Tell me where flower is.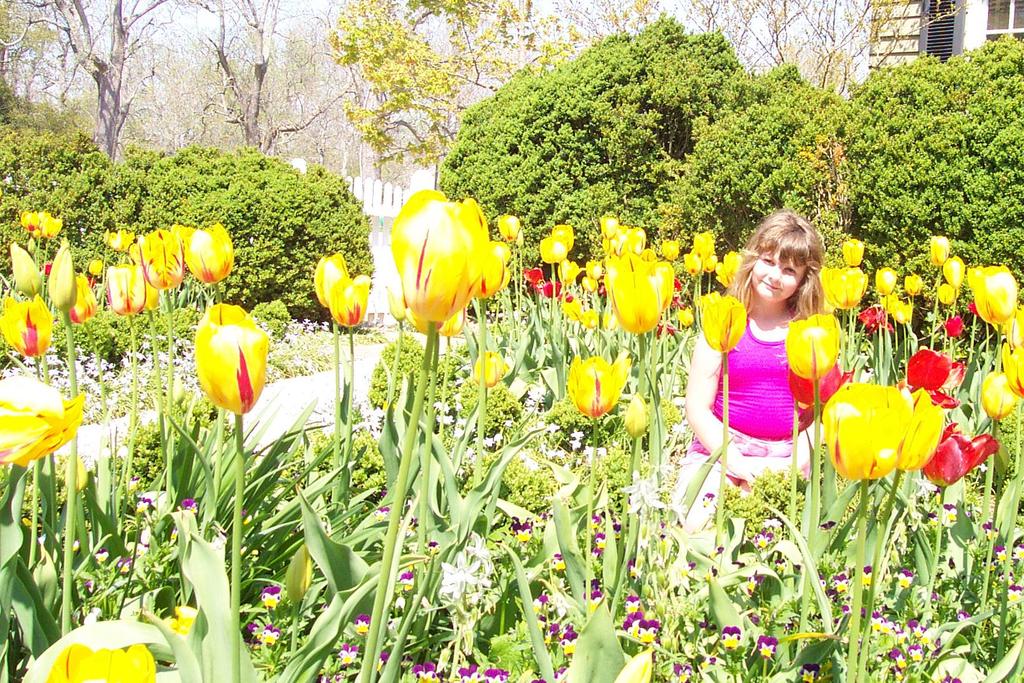
flower is at box=[692, 230, 712, 263].
